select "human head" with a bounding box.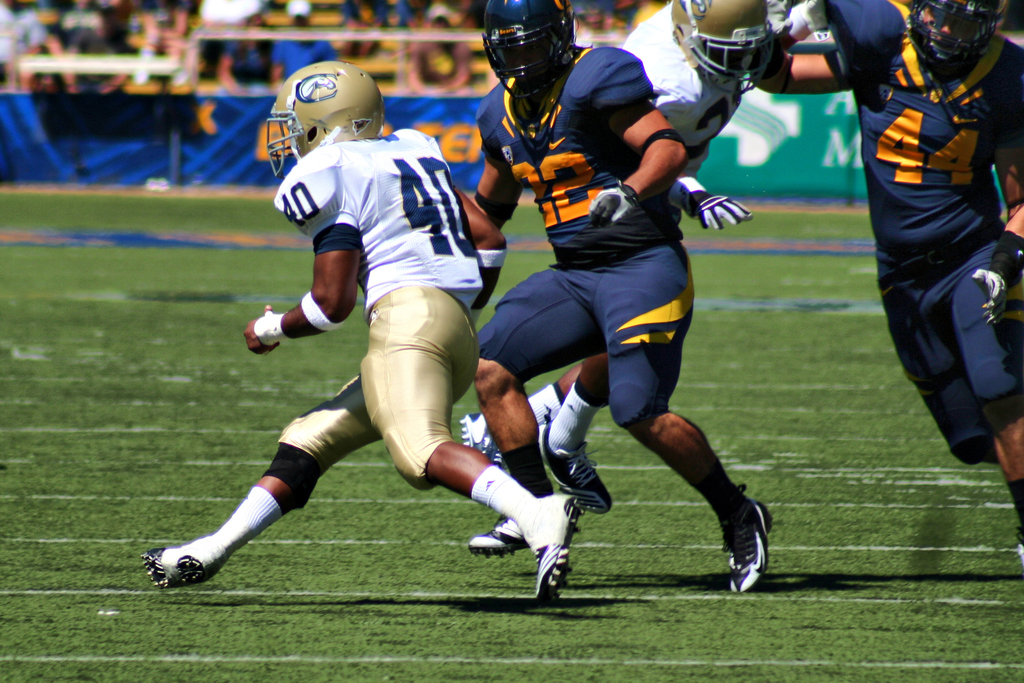
(475,0,573,108).
